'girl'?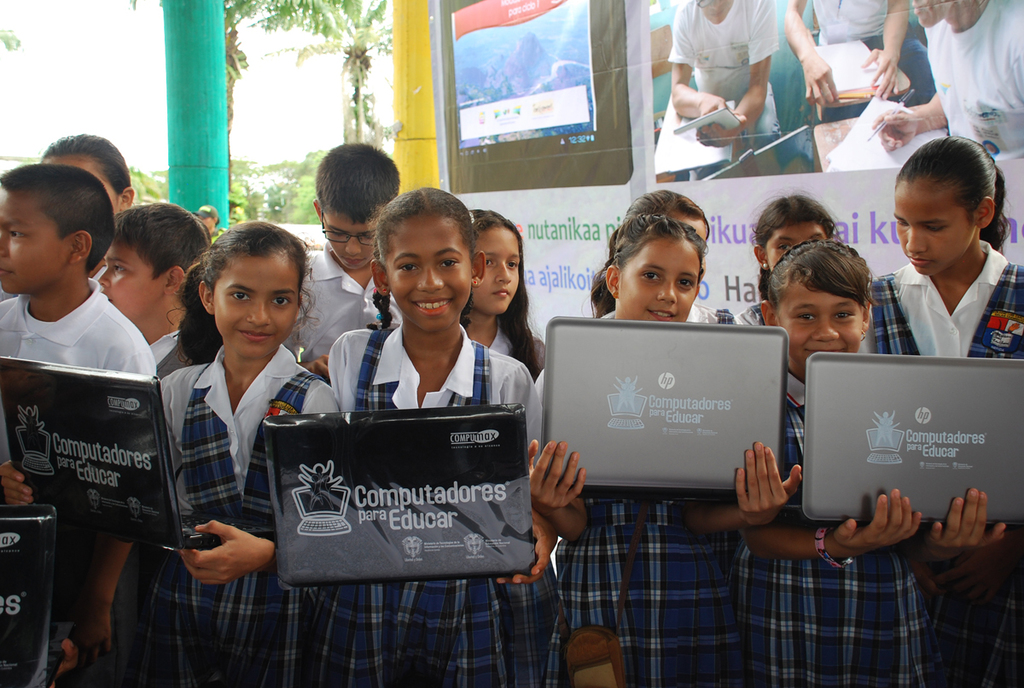
[587, 186, 727, 312]
